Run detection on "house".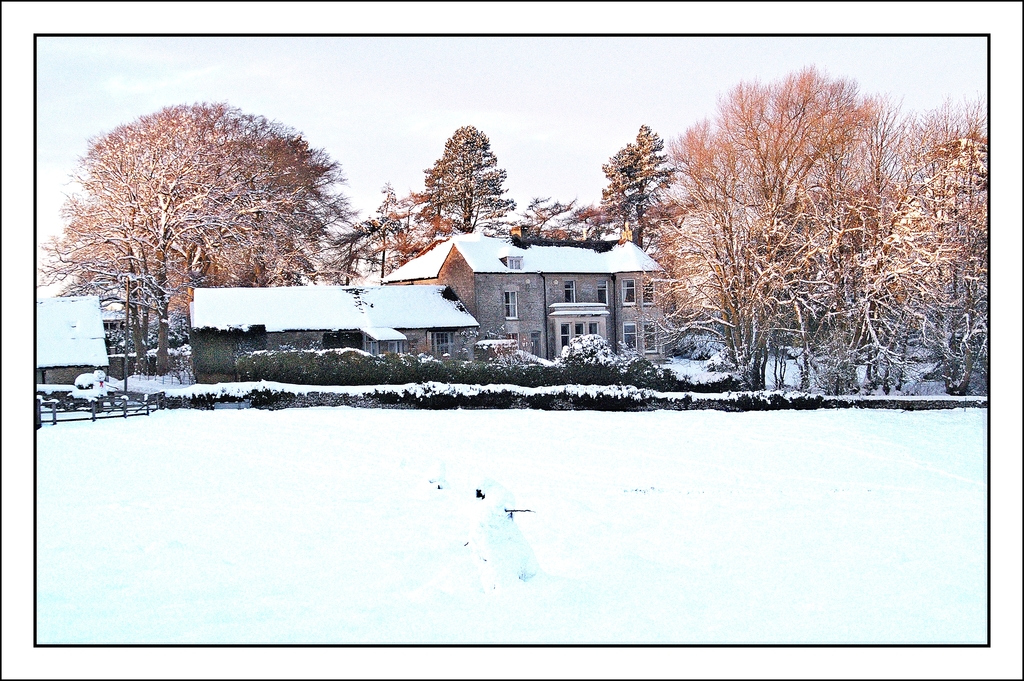
Result: x1=384 y1=233 x2=670 y2=361.
